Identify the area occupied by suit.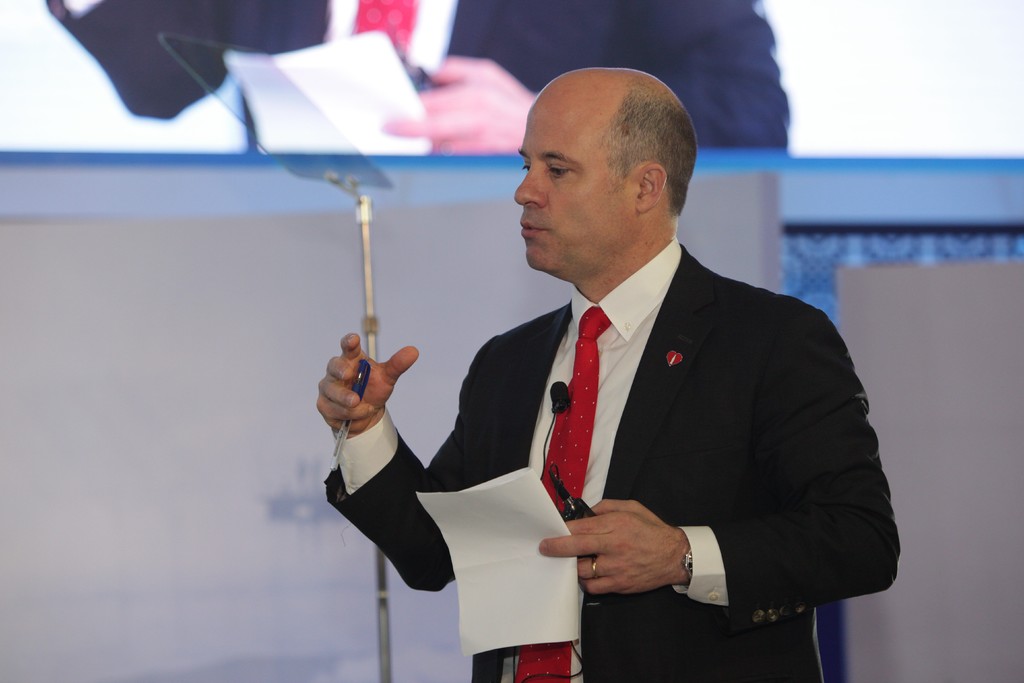
Area: Rect(313, 227, 928, 682).
